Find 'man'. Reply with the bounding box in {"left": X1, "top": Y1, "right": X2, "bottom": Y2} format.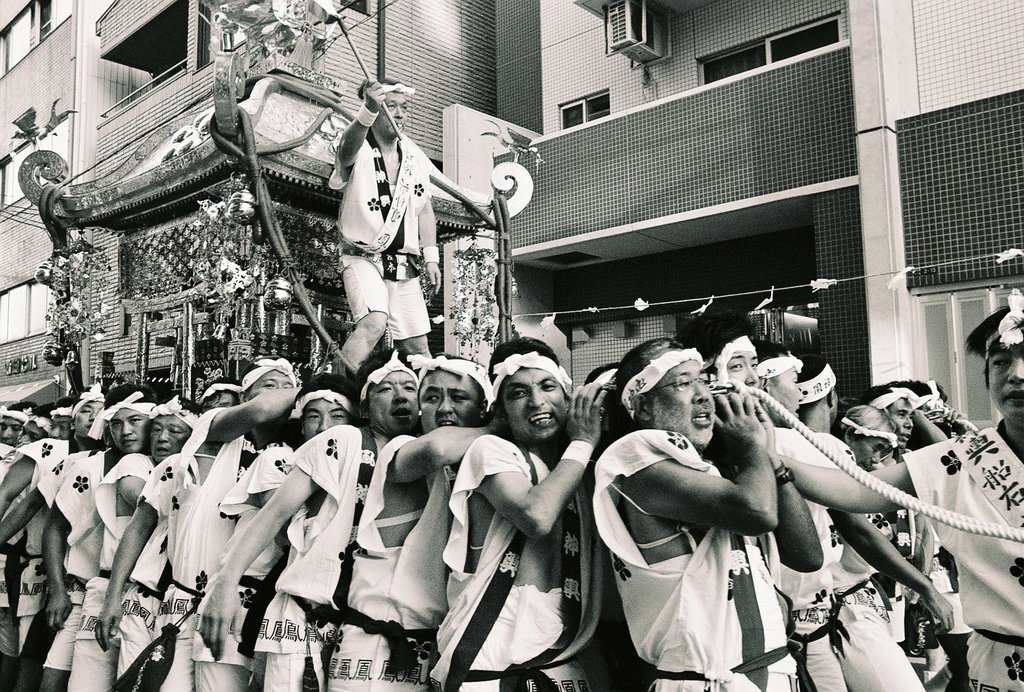
{"left": 428, "top": 339, "right": 619, "bottom": 691}.
